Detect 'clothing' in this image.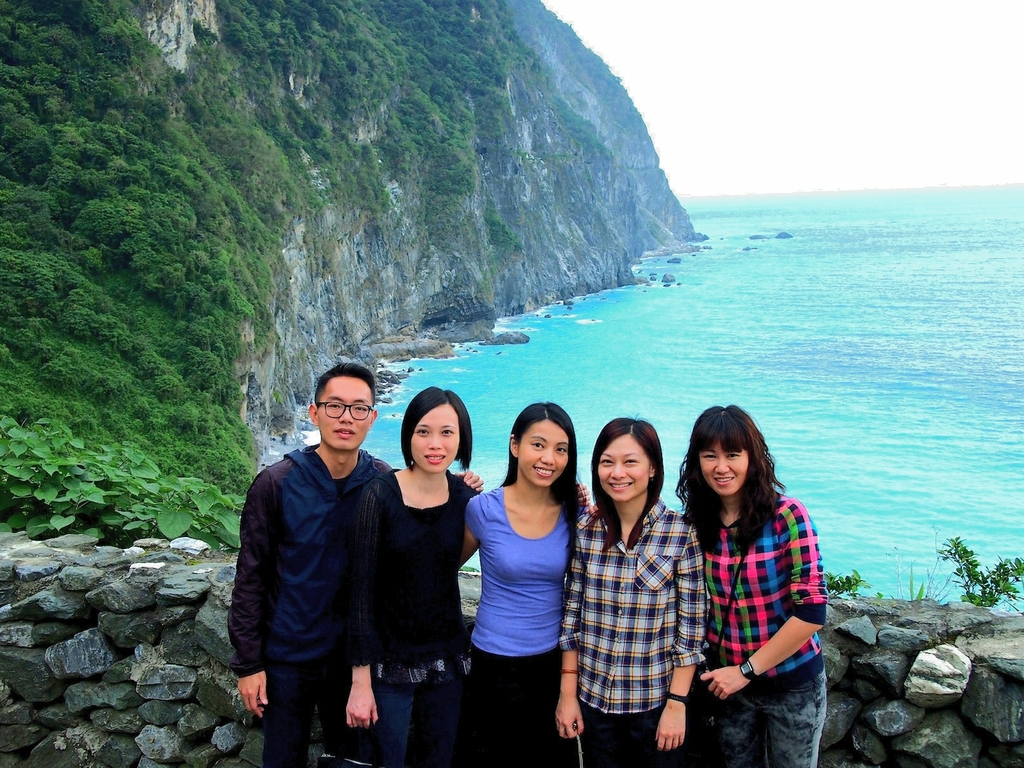
Detection: Rect(554, 495, 712, 767).
